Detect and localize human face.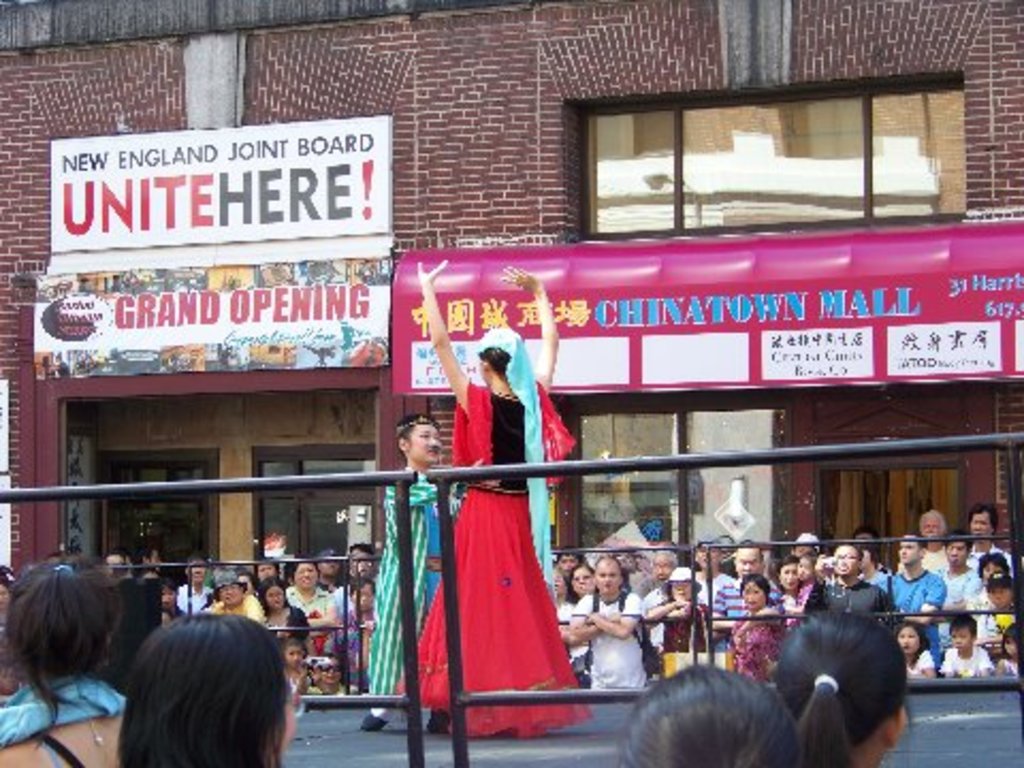
Localized at 779, 561, 800, 591.
